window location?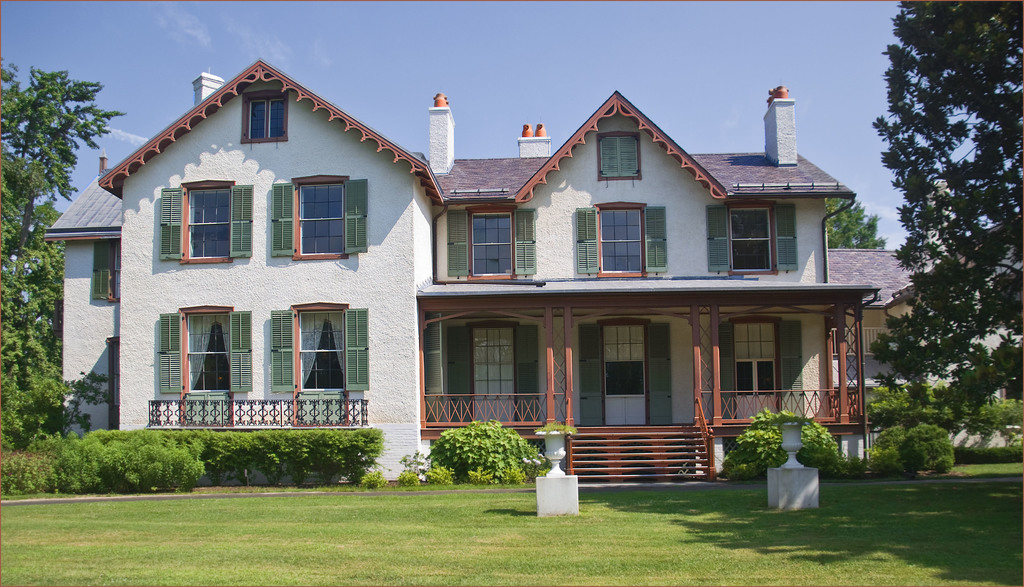
Rect(271, 175, 369, 260)
